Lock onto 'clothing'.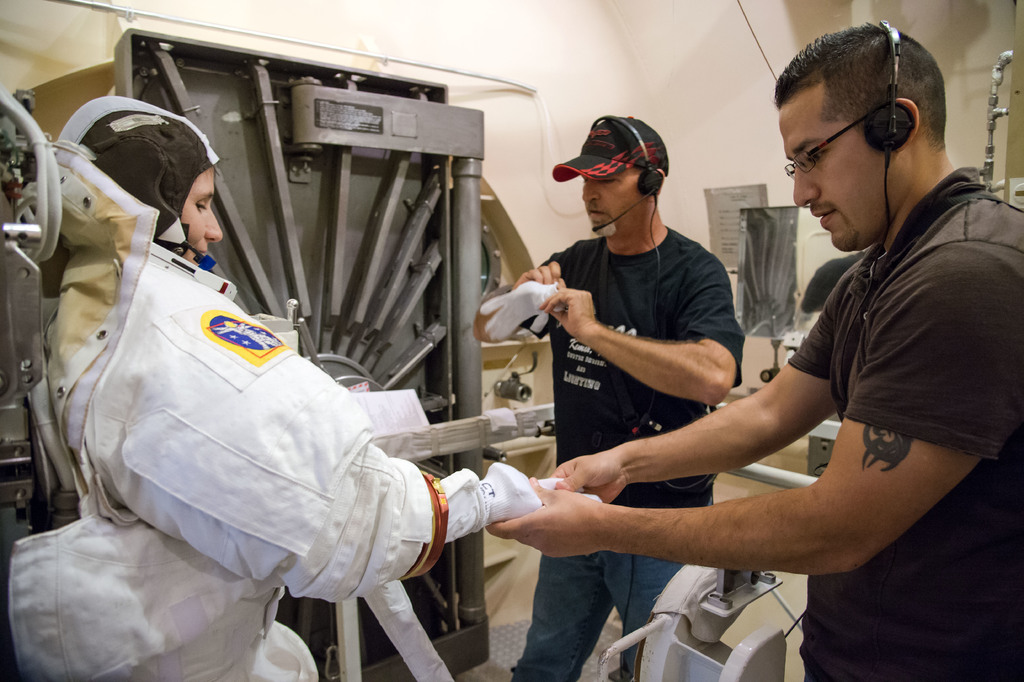
Locked: 783/167/1023/681.
